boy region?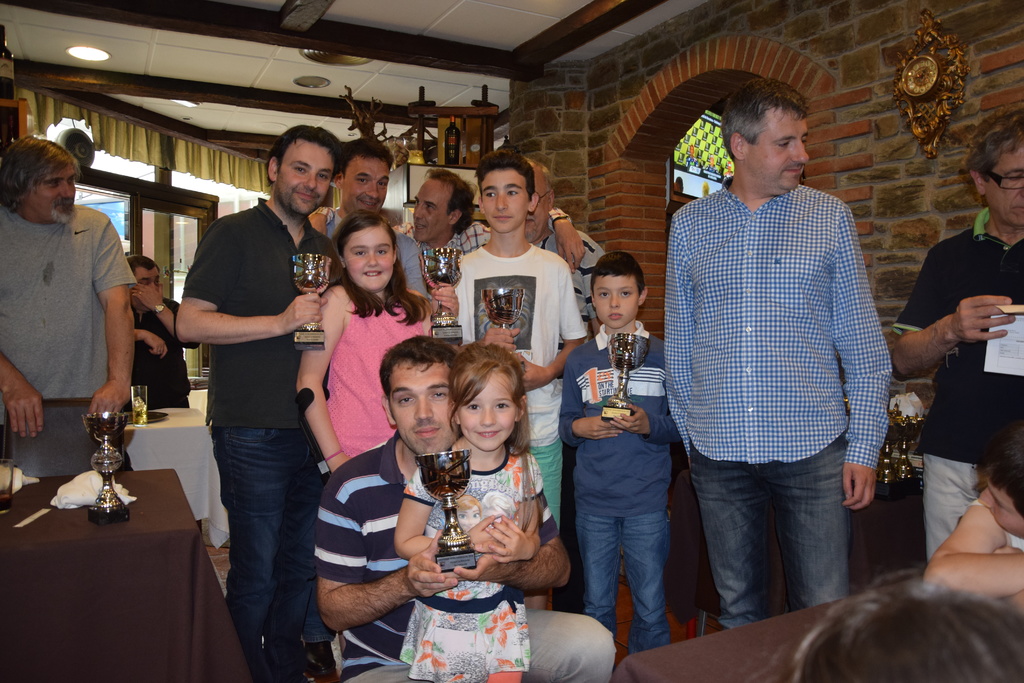
l=920, t=420, r=1023, b=613
